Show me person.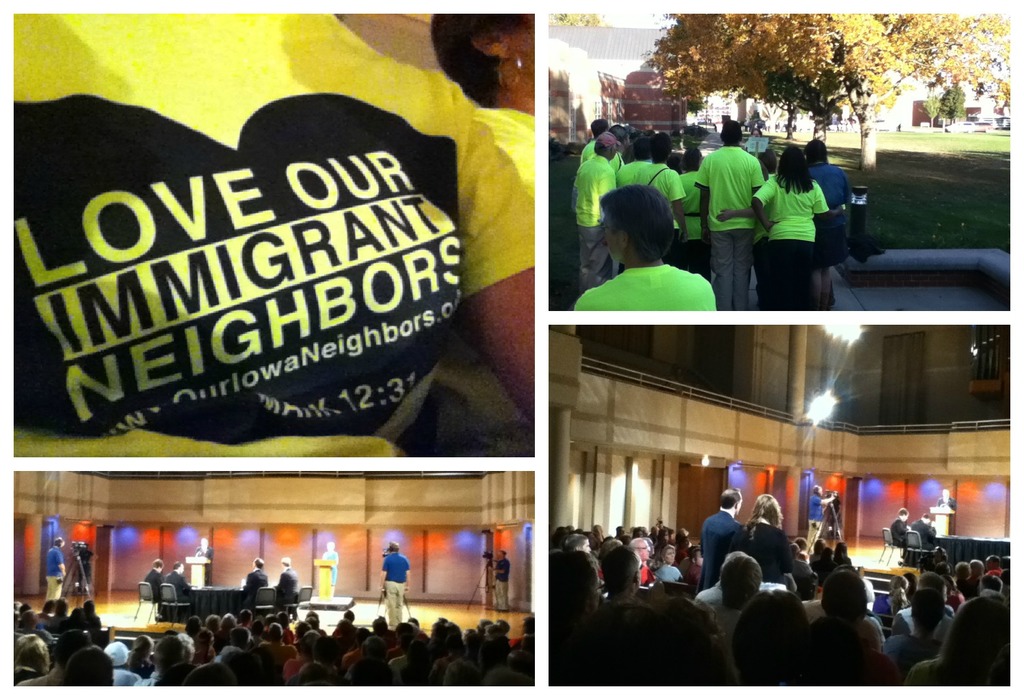
person is here: box=[717, 588, 822, 686].
